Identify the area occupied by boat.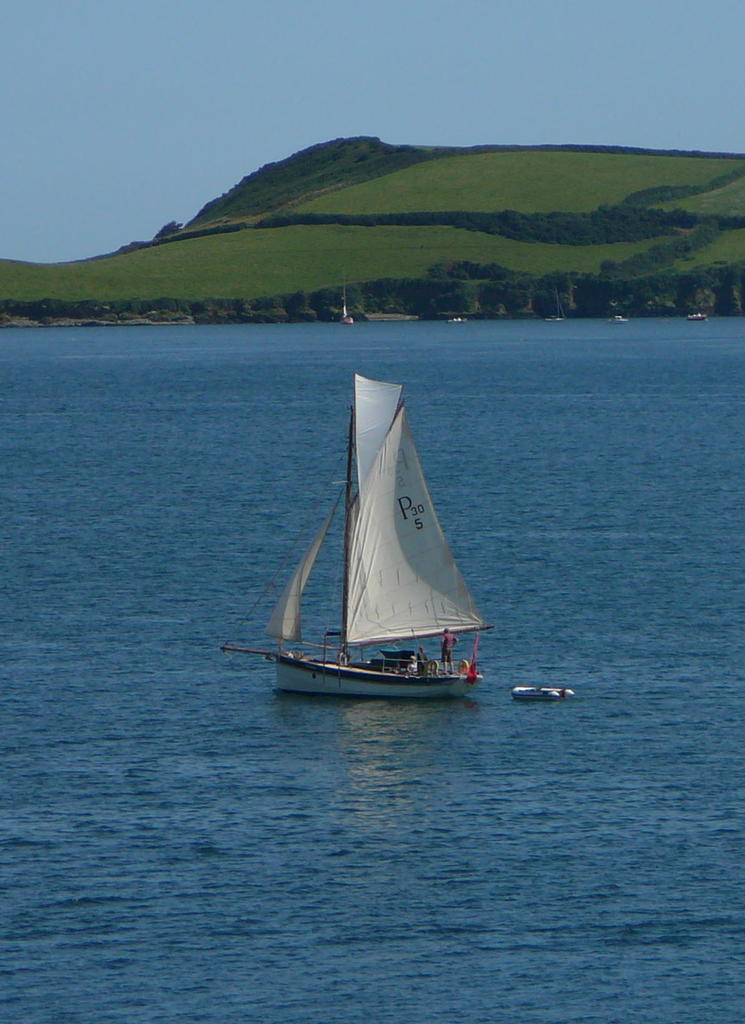
Area: [544, 285, 570, 322].
